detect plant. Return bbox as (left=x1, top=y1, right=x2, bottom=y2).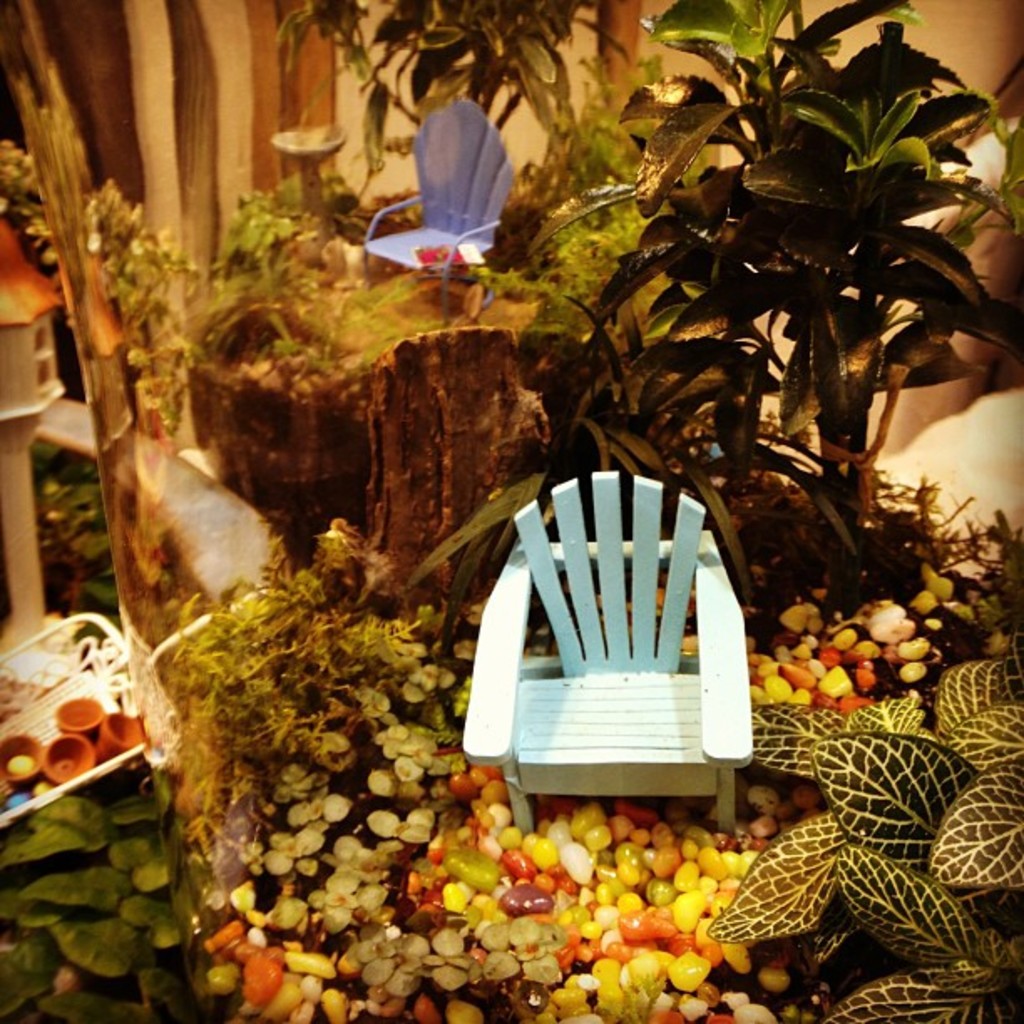
(left=954, top=507, right=1022, bottom=629).
